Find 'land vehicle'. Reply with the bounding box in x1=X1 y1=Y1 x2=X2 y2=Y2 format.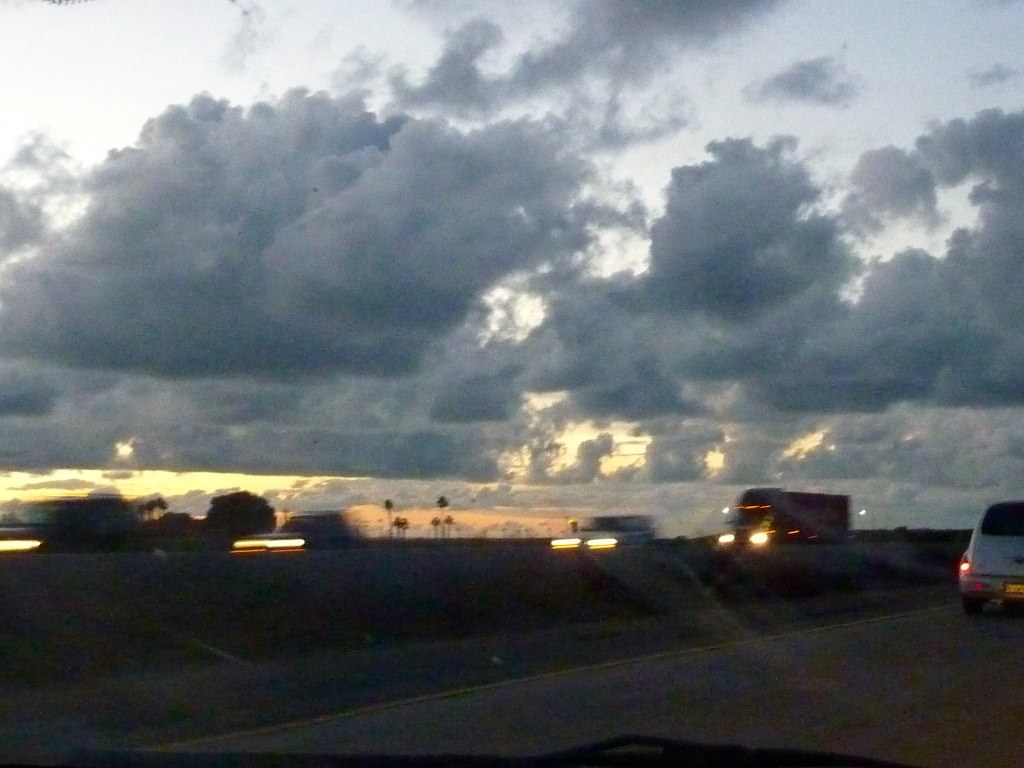
x1=720 y1=490 x2=861 y2=570.
